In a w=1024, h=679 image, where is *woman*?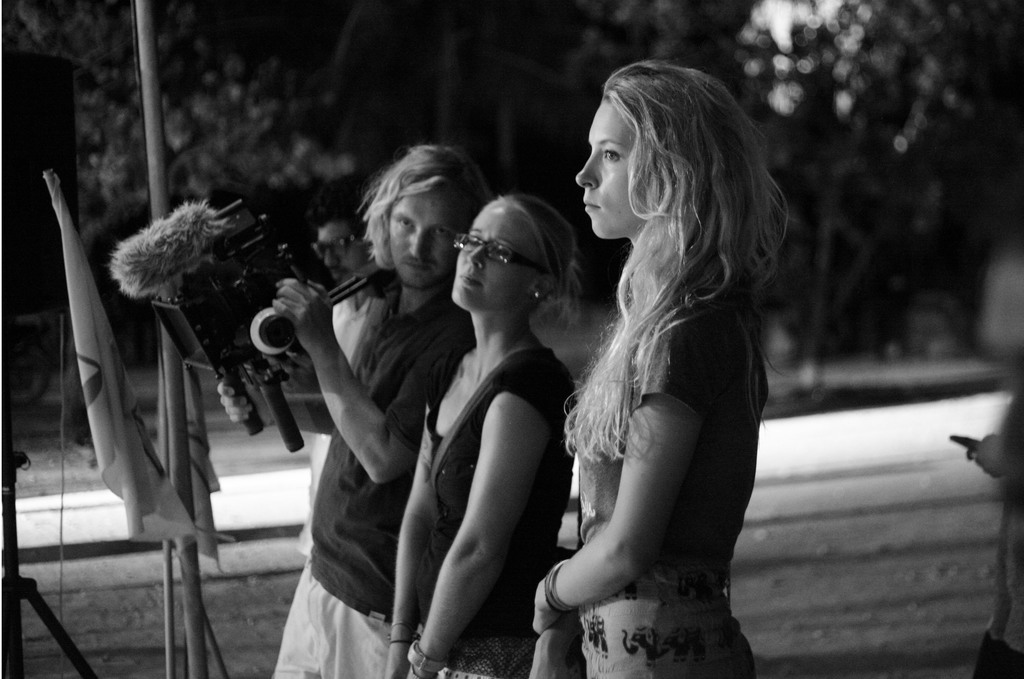
390/192/585/678.
